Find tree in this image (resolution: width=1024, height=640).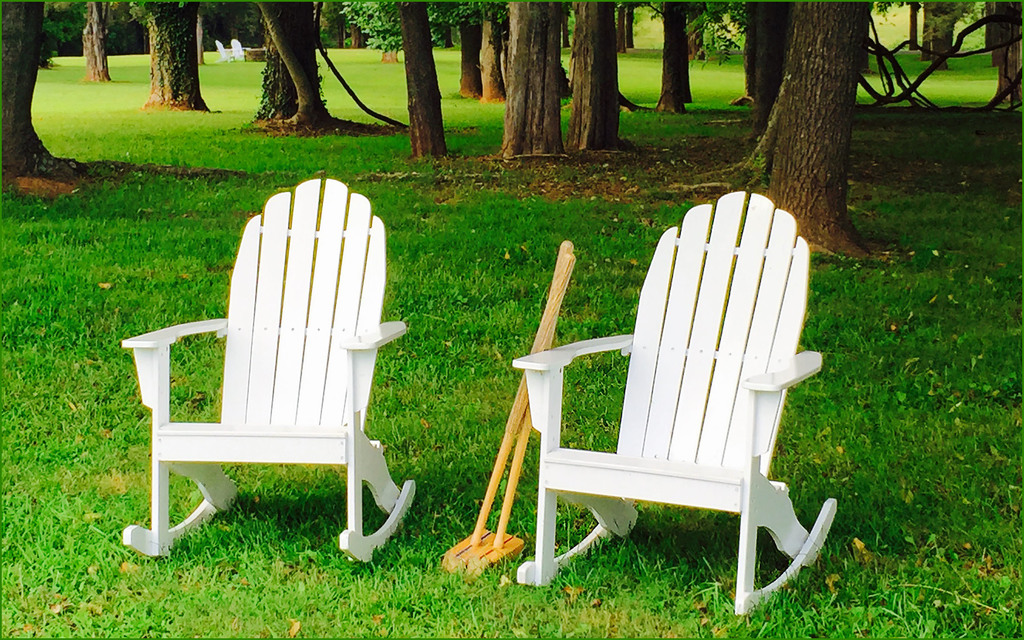
706, 0, 879, 263.
